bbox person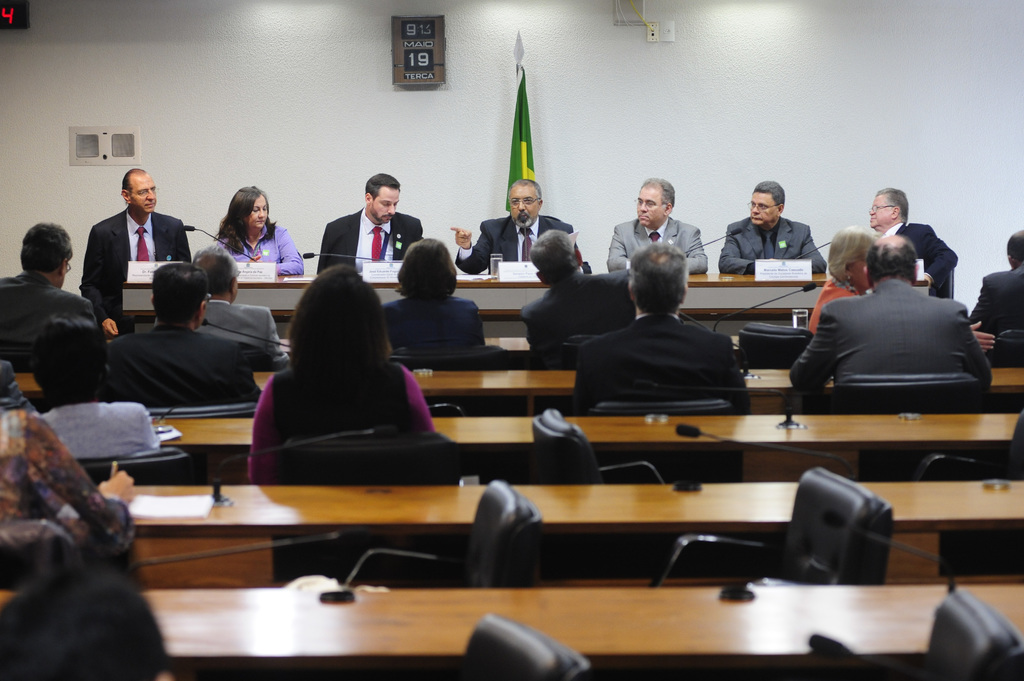
bbox=[601, 175, 719, 279]
